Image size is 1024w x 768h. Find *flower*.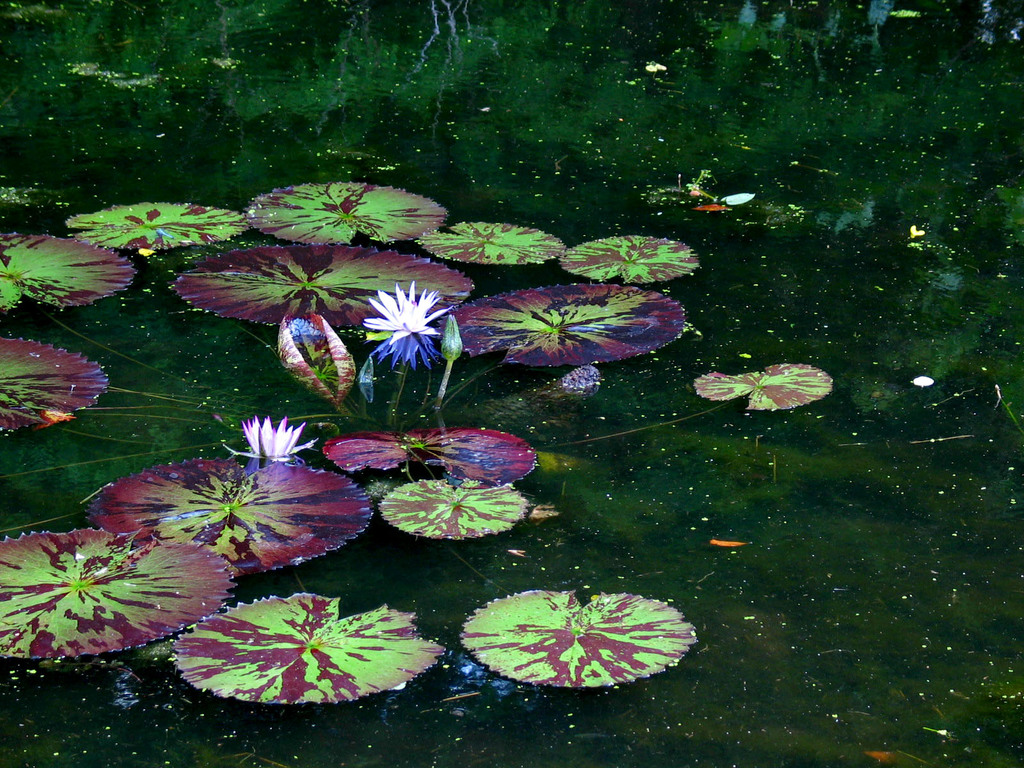
<region>231, 412, 316, 461</region>.
